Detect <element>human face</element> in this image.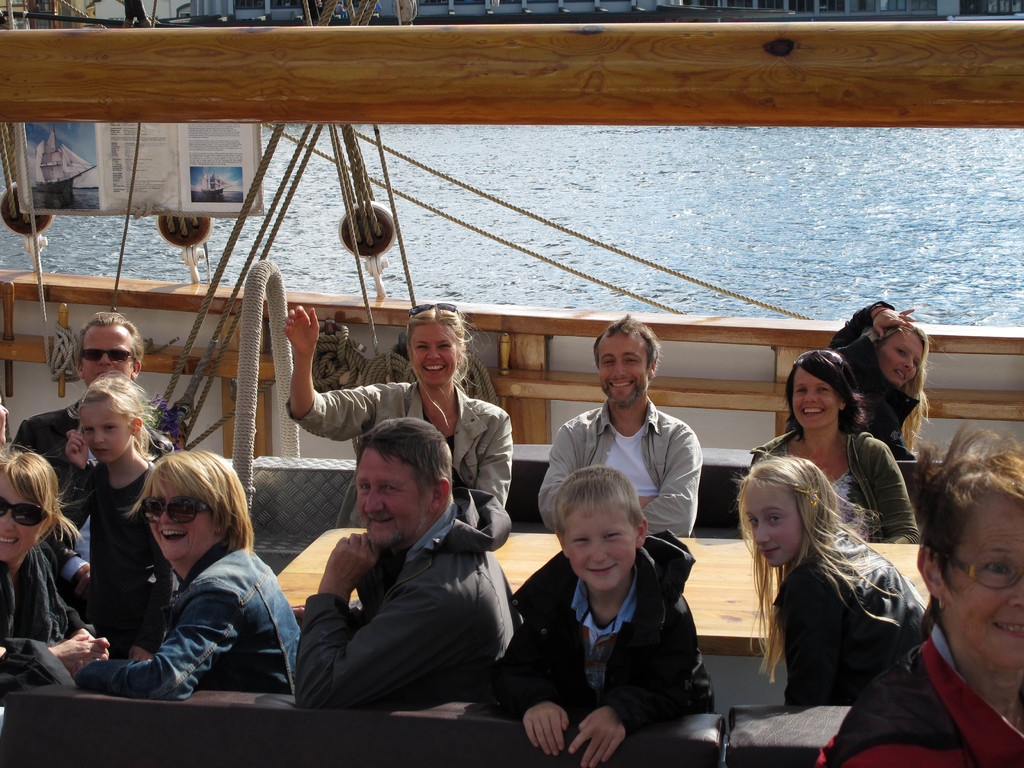
Detection: x1=155, y1=483, x2=217, y2=557.
